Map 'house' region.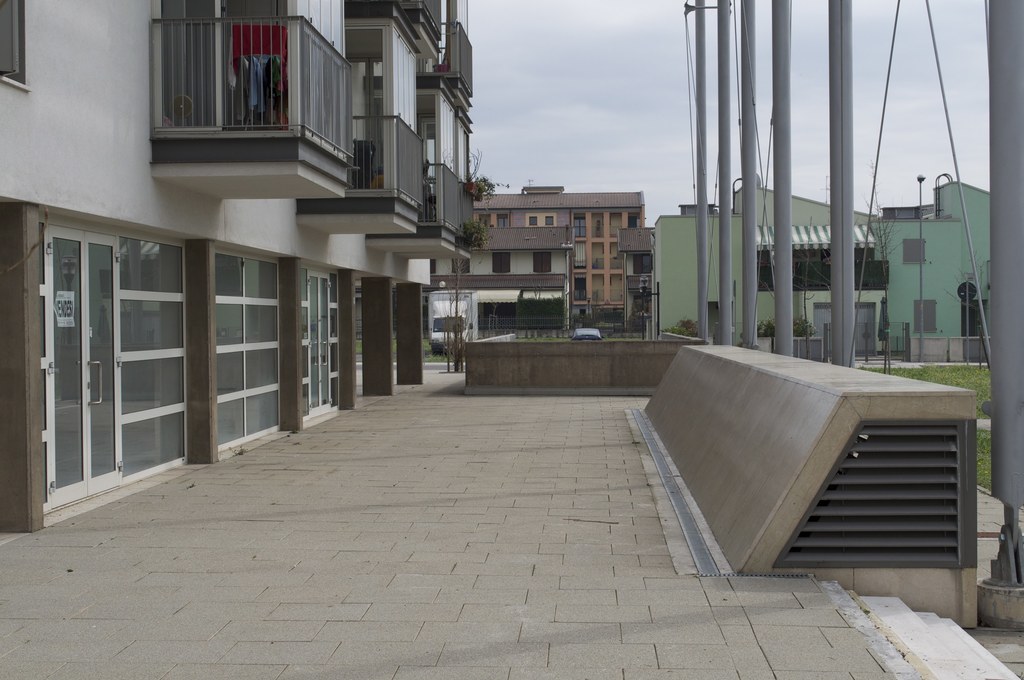
Mapped to rect(766, 200, 889, 349).
